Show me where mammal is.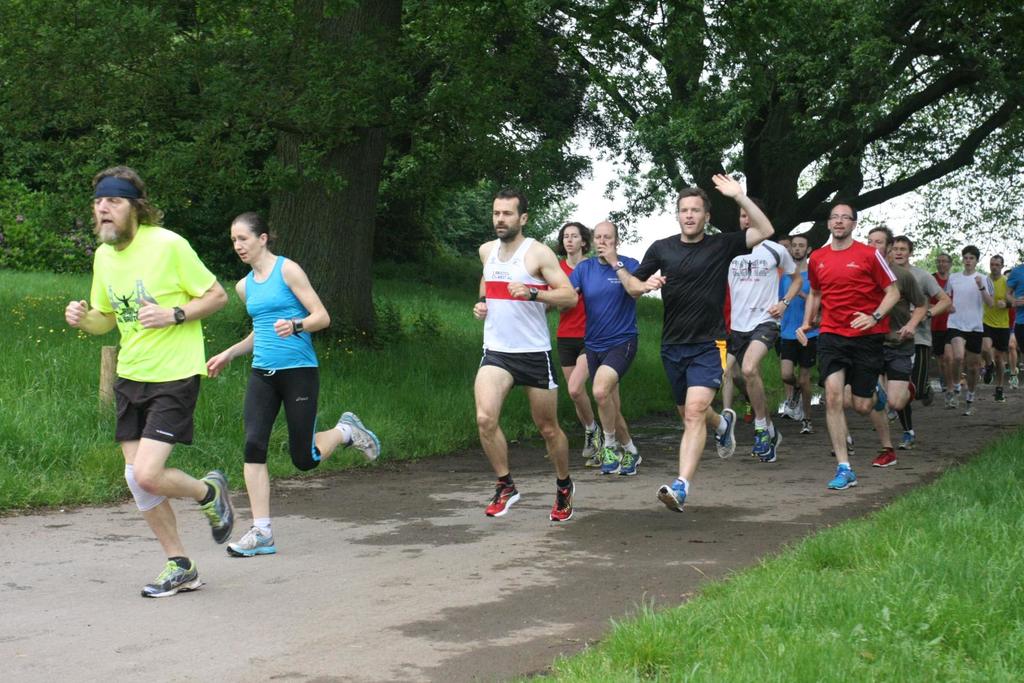
mammal is at [left=981, top=252, right=1015, bottom=399].
